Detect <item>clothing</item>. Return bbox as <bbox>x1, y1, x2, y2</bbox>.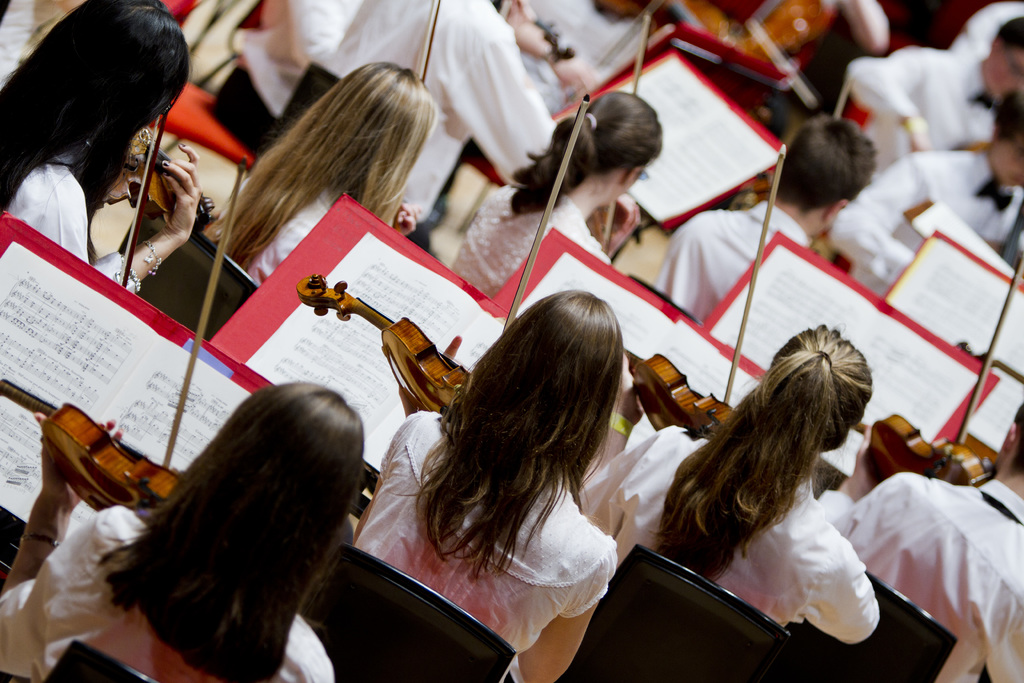
<bbox>329, 0, 547, 224</bbox>.
